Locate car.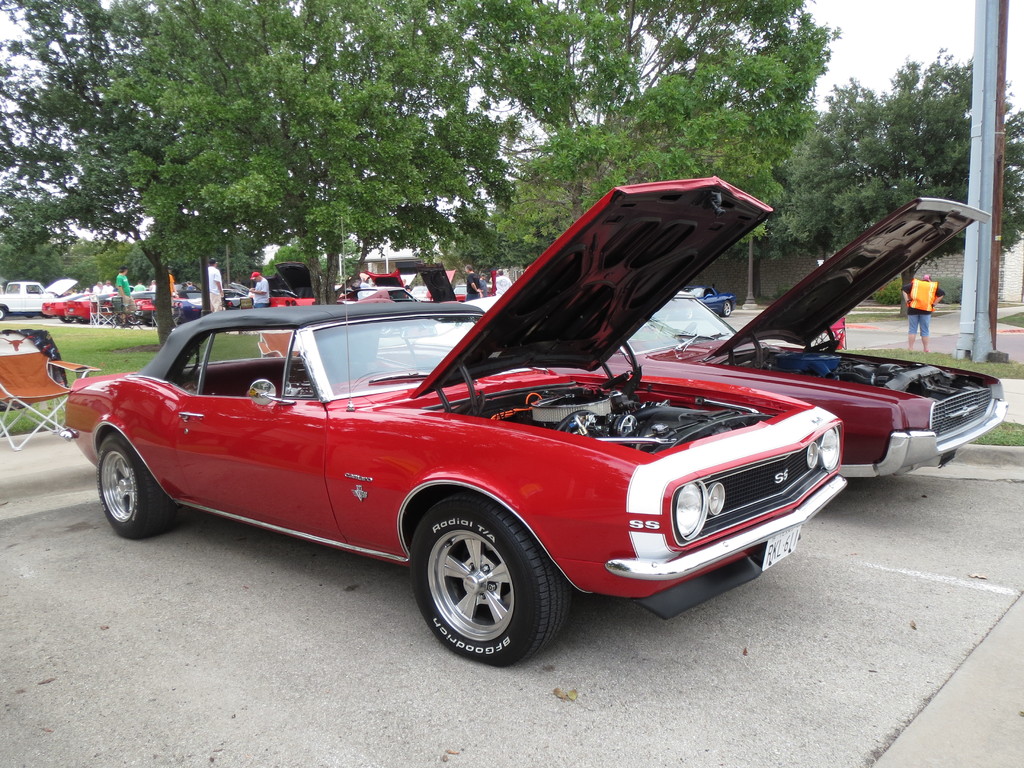
Bounding box: locate(334, 270, 420, 301).
